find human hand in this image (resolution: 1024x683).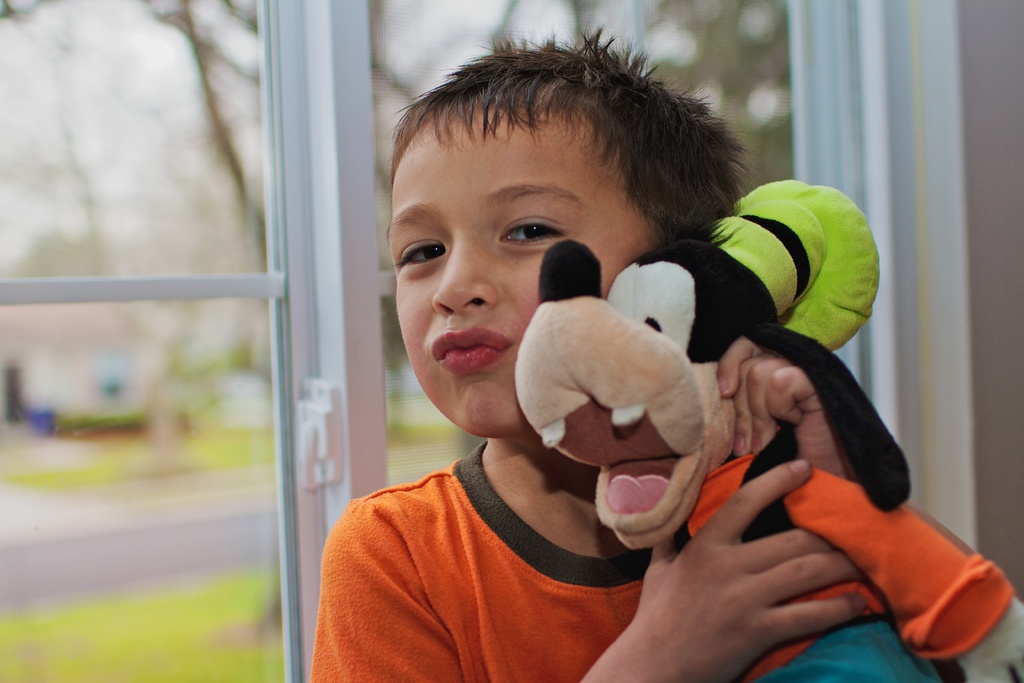
630:462:861:672.
